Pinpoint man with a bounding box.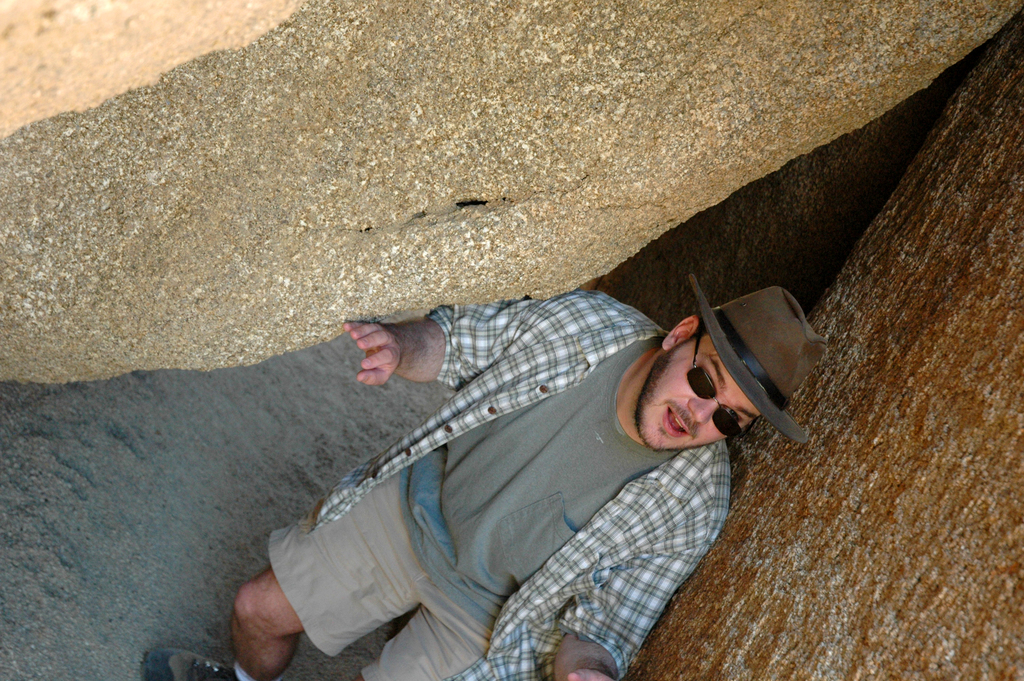
[241, 222, 860, 669].
